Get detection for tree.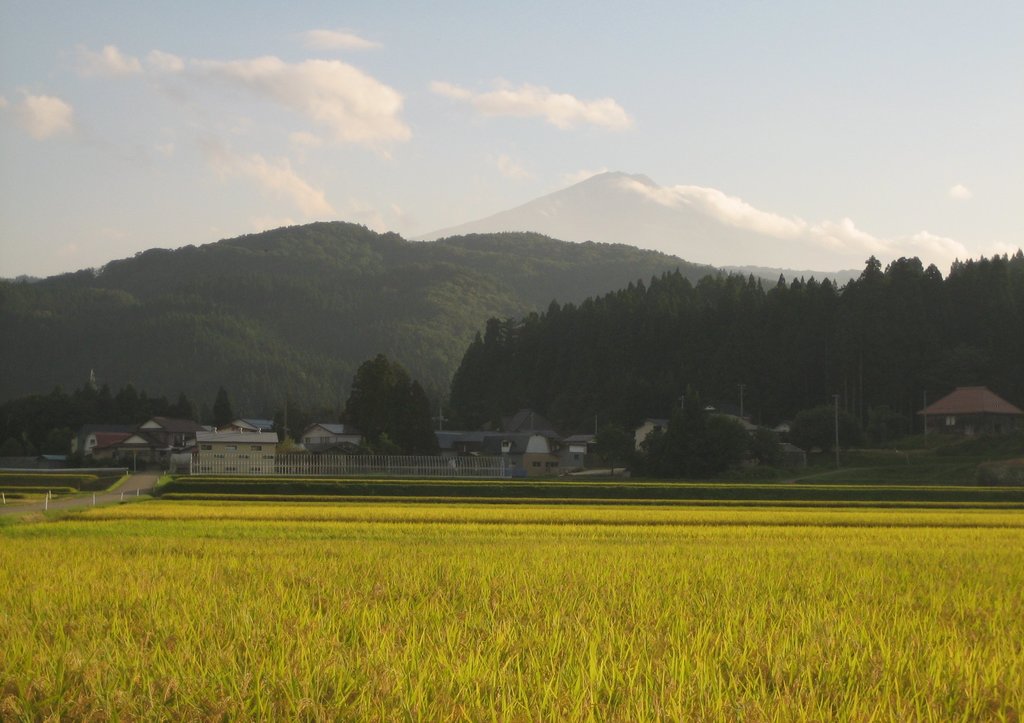
Detection: [410,382,438,457].
